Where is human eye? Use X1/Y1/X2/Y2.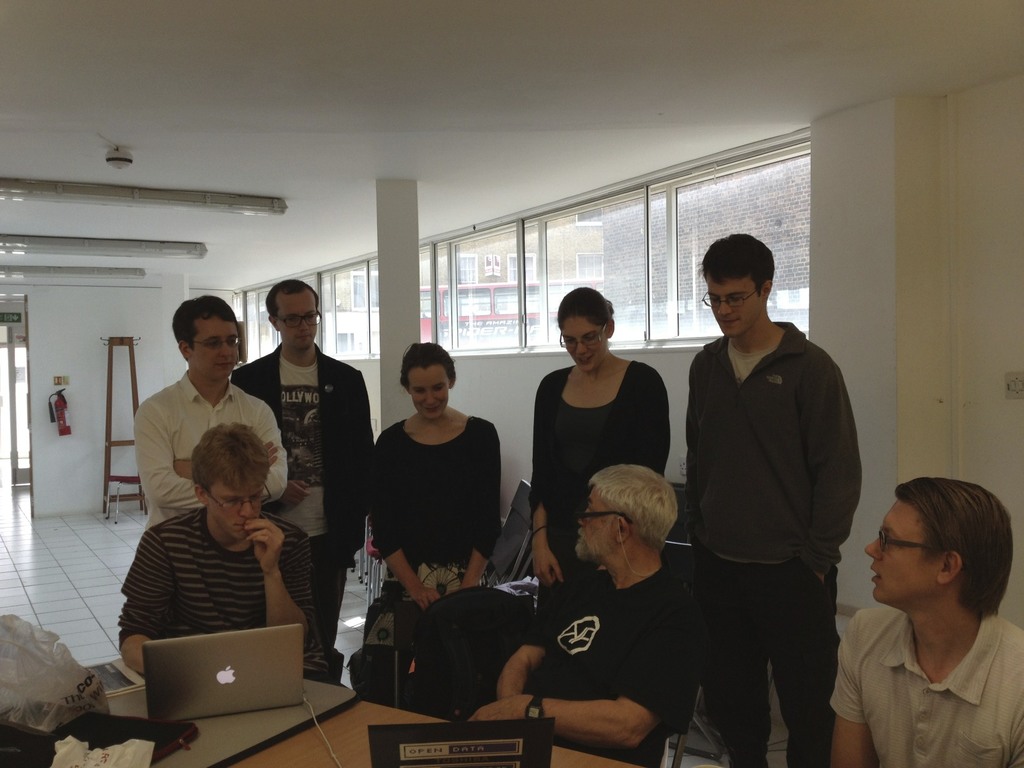
588/507/593/516.
